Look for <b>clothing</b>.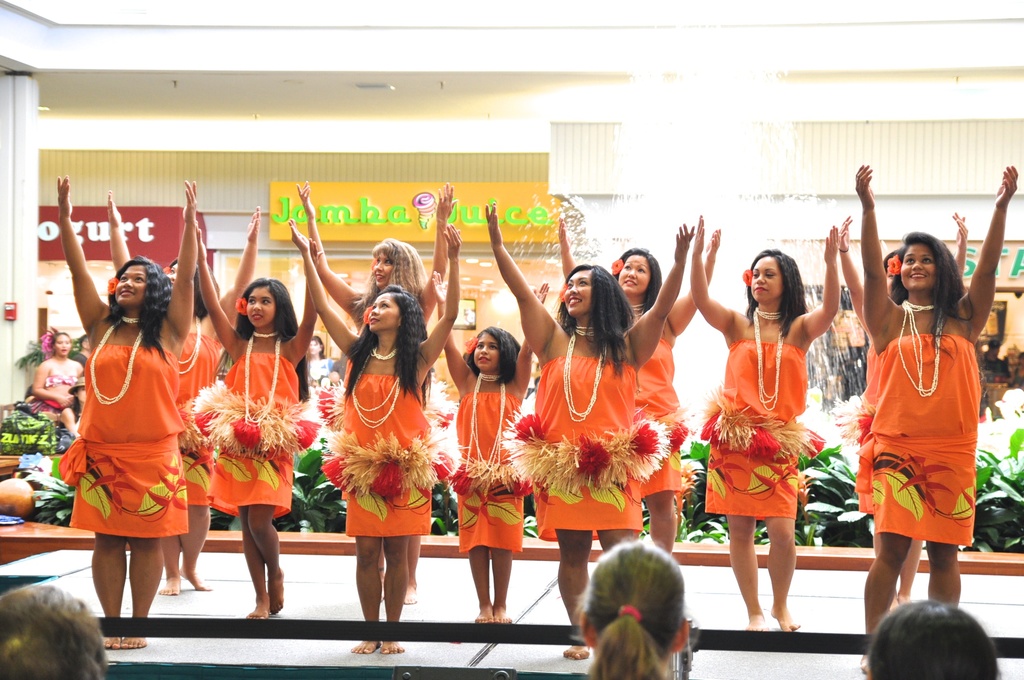
Found: [x1=448, y1=390, x2=533, y2=550].
